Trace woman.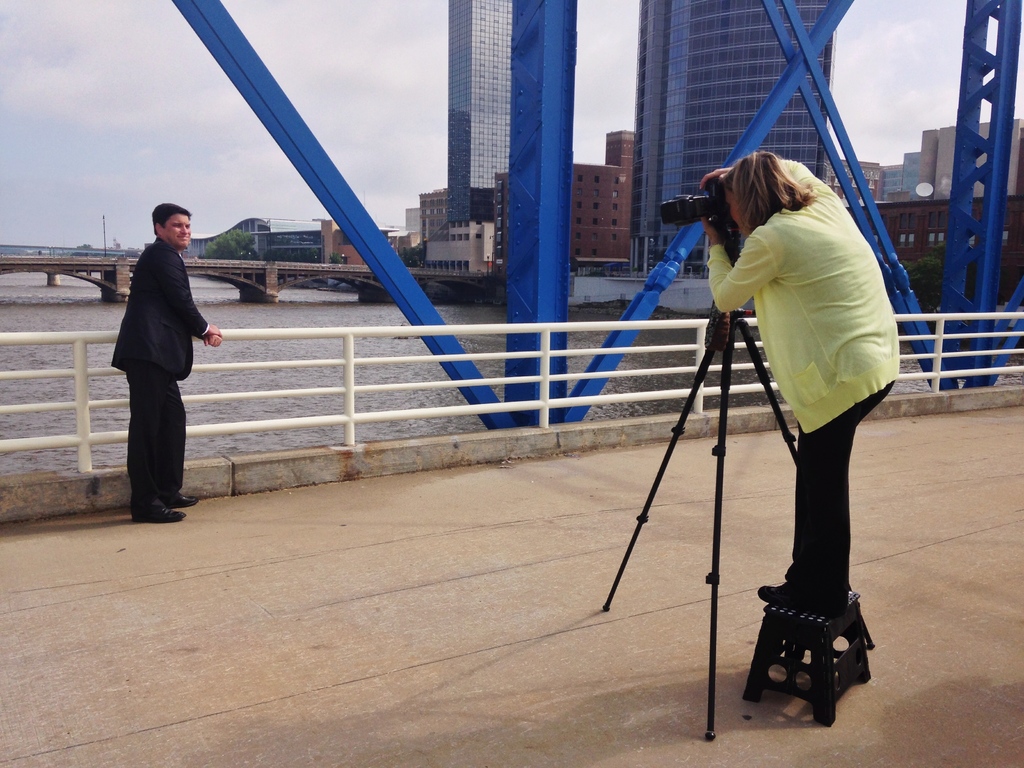
Traced to <box>699,142,907,618</box>.
